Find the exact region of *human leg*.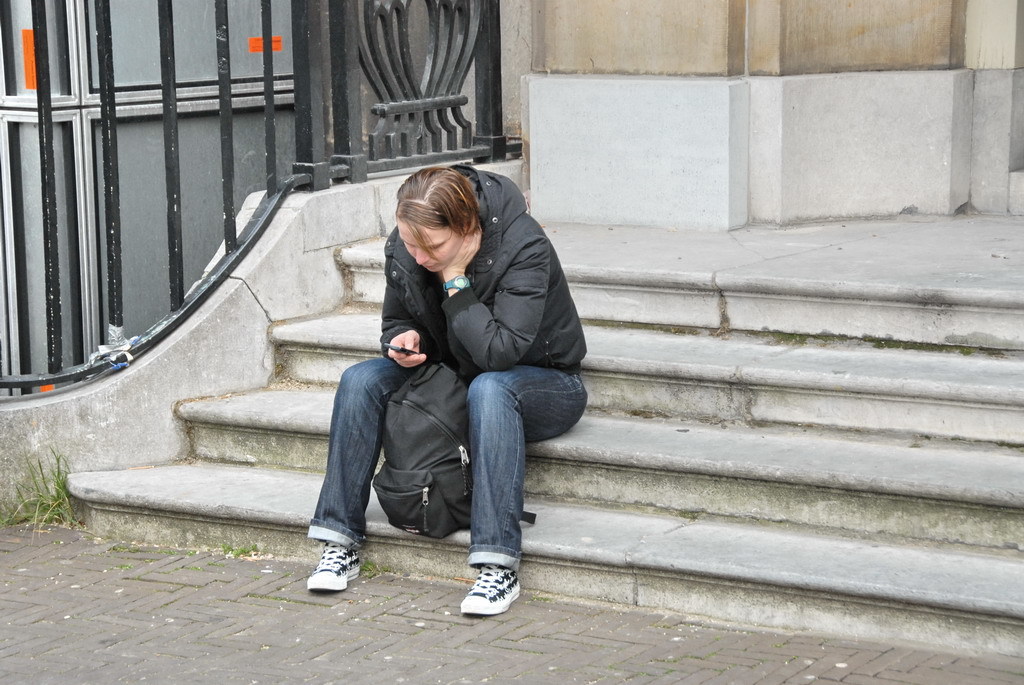
Exact region: [x1=453, y1=362, x2=592, y2=619].
